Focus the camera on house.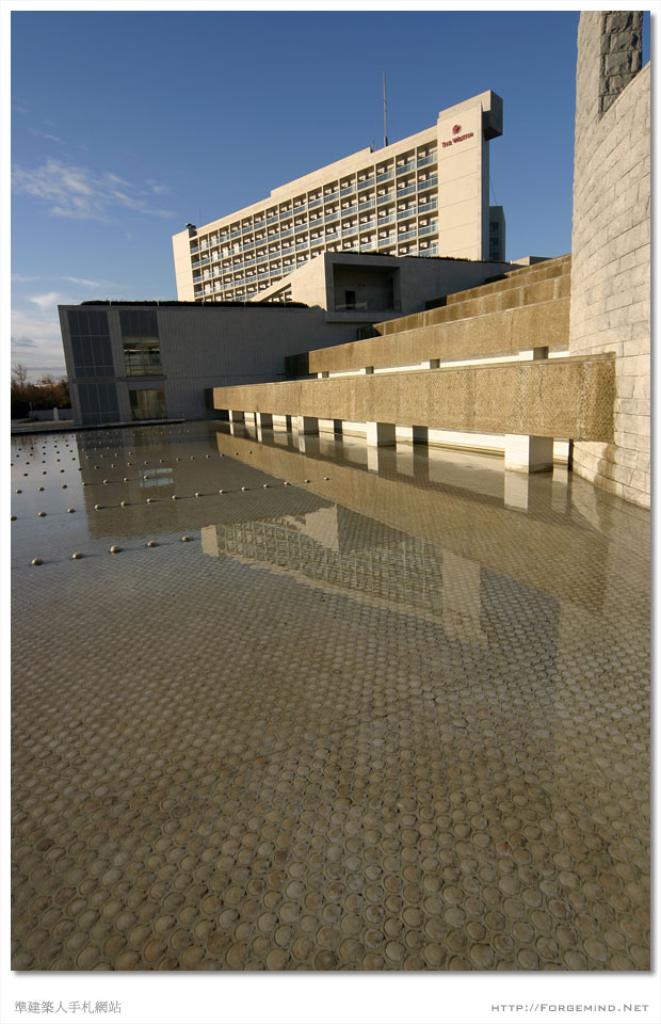
Focus region: <box>308,240,527,334</box>.
